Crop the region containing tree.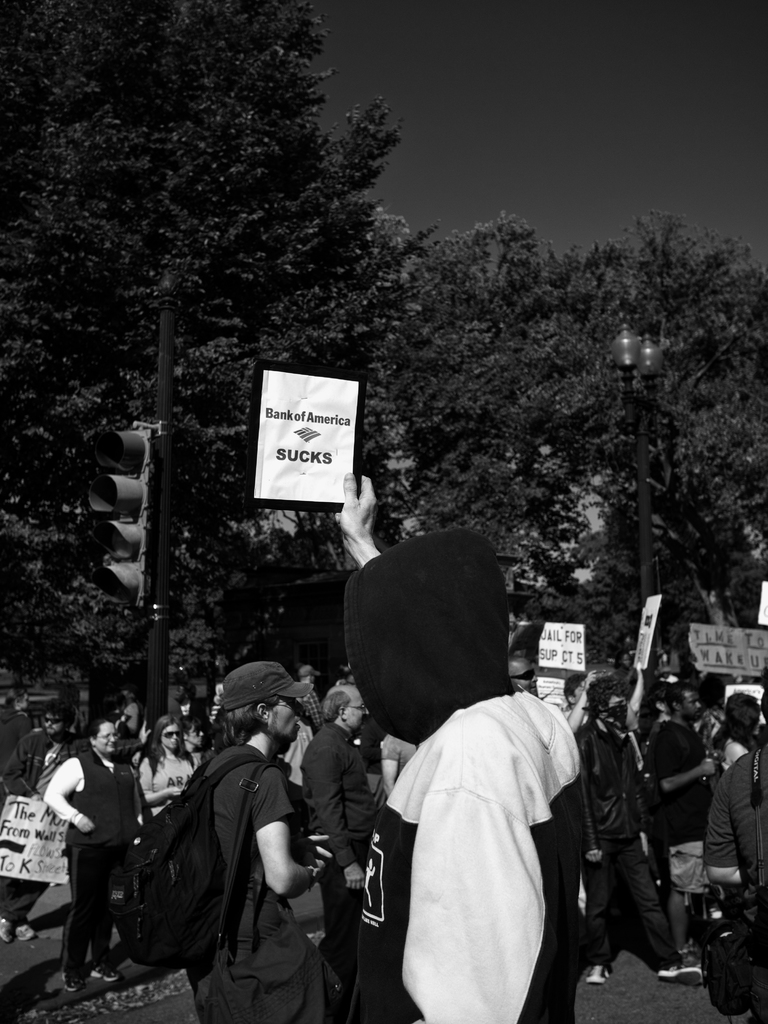
Crop region: pyautogui.locateOnScreen(500, 257, 758, 651).
